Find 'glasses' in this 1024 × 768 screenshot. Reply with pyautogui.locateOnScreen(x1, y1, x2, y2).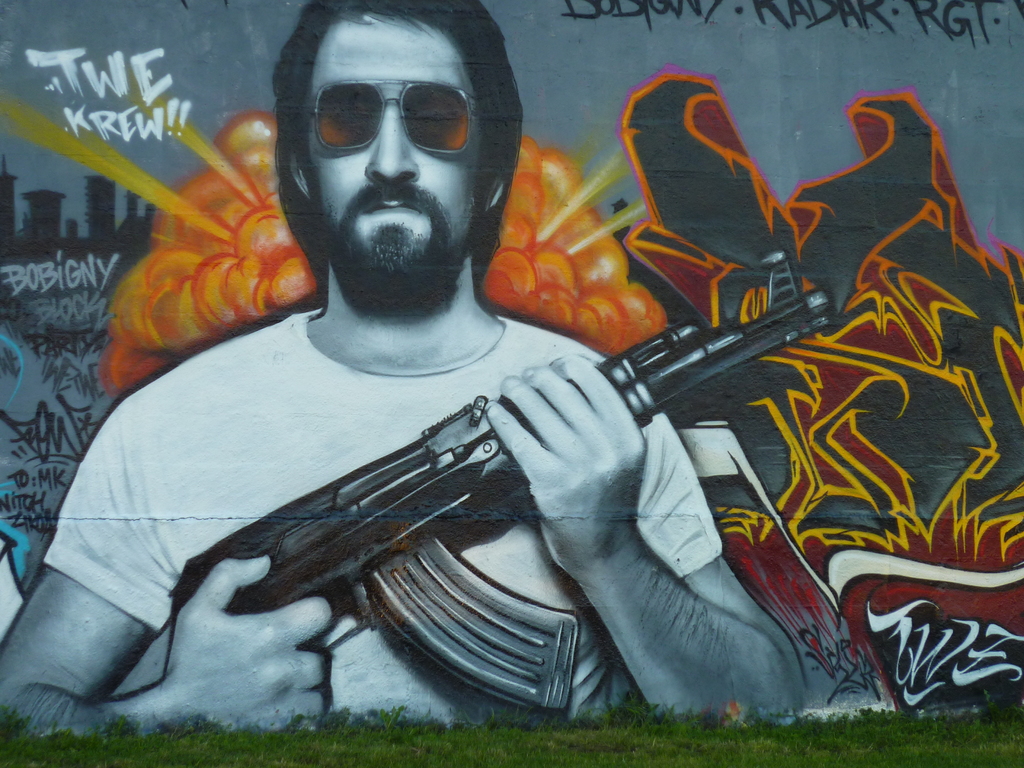
pyautogui.locateOnScreen(304, 80, 492, 162).
